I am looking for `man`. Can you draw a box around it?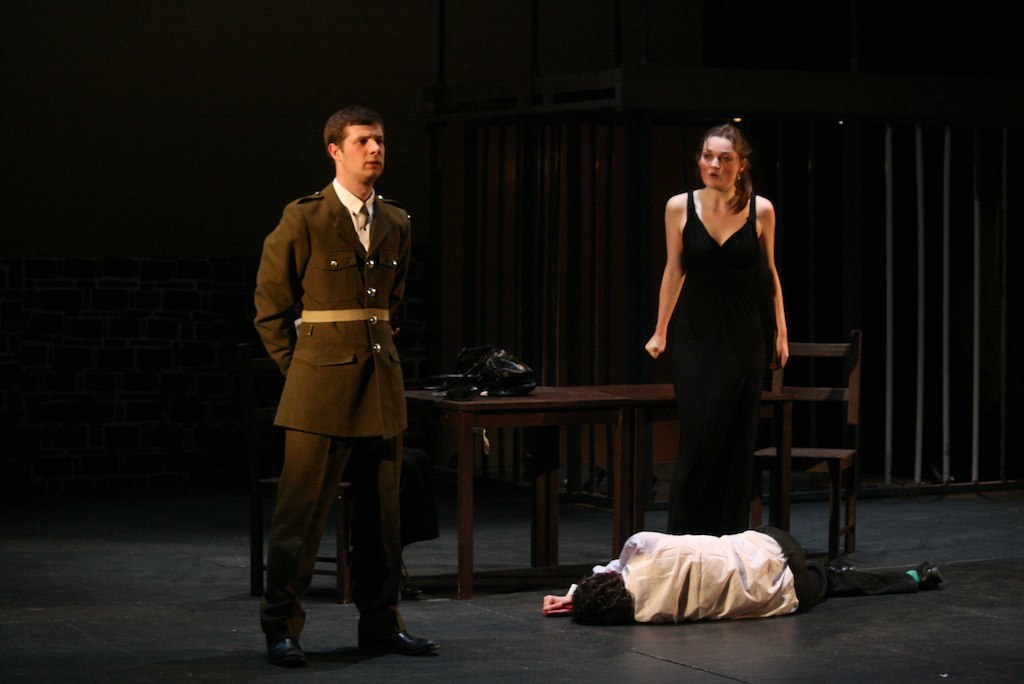
Sure, the bounding box is 248,64,435,683.
